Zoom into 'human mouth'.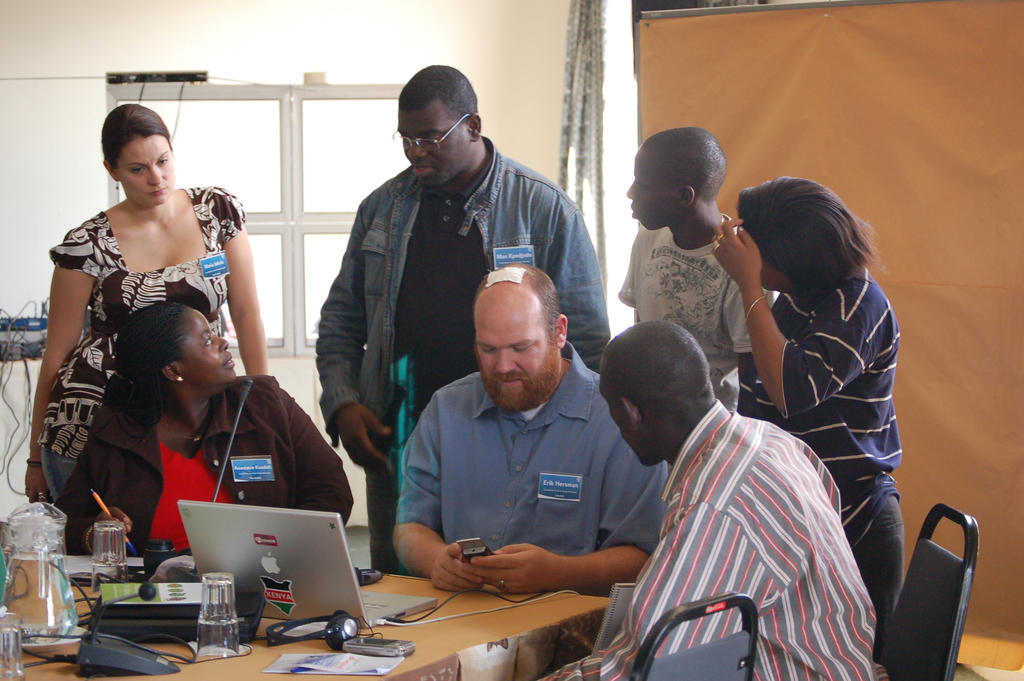
Zoom target: crop(632, 203, 637, 215).
